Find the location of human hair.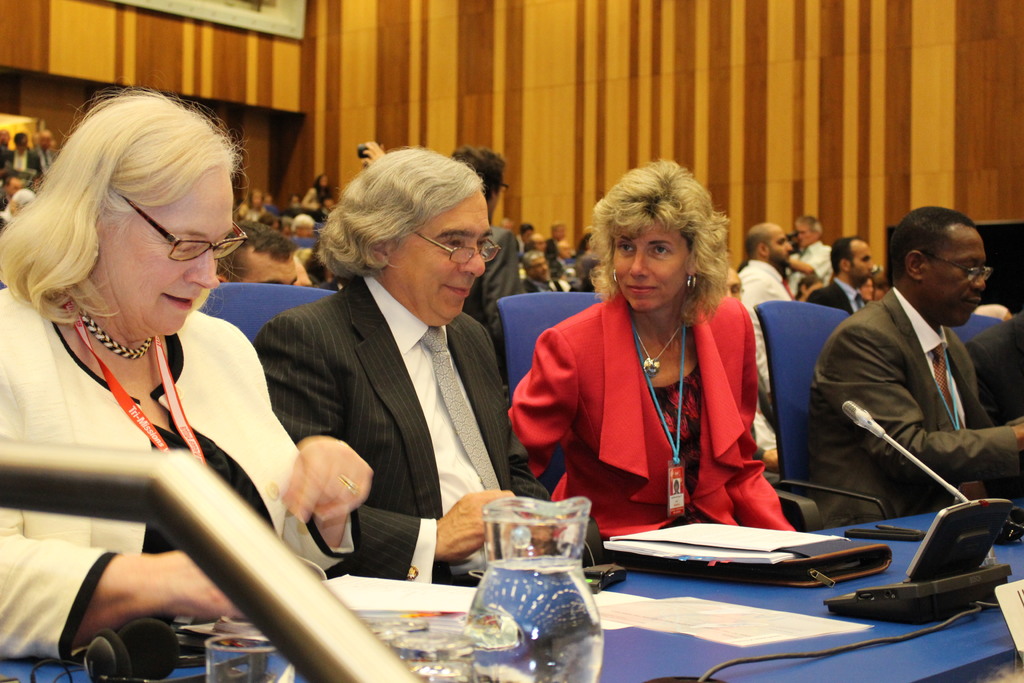
Location: 829:235:868:272.
